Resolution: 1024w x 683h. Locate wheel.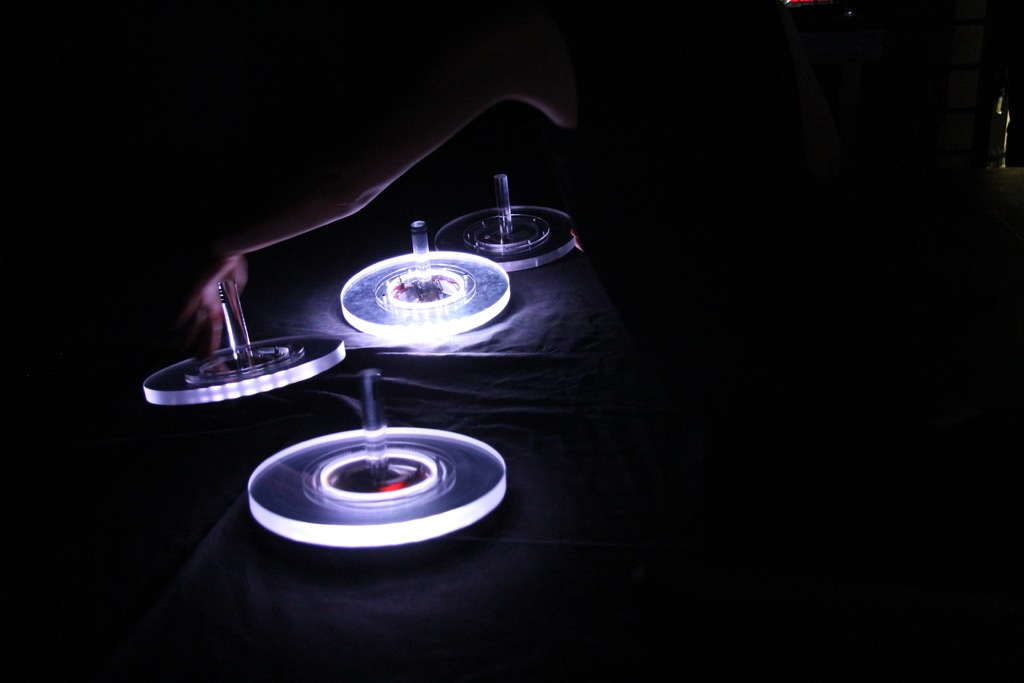
{"x1": 141, "y1": 342, "x2": 344, "y2": 401}.
